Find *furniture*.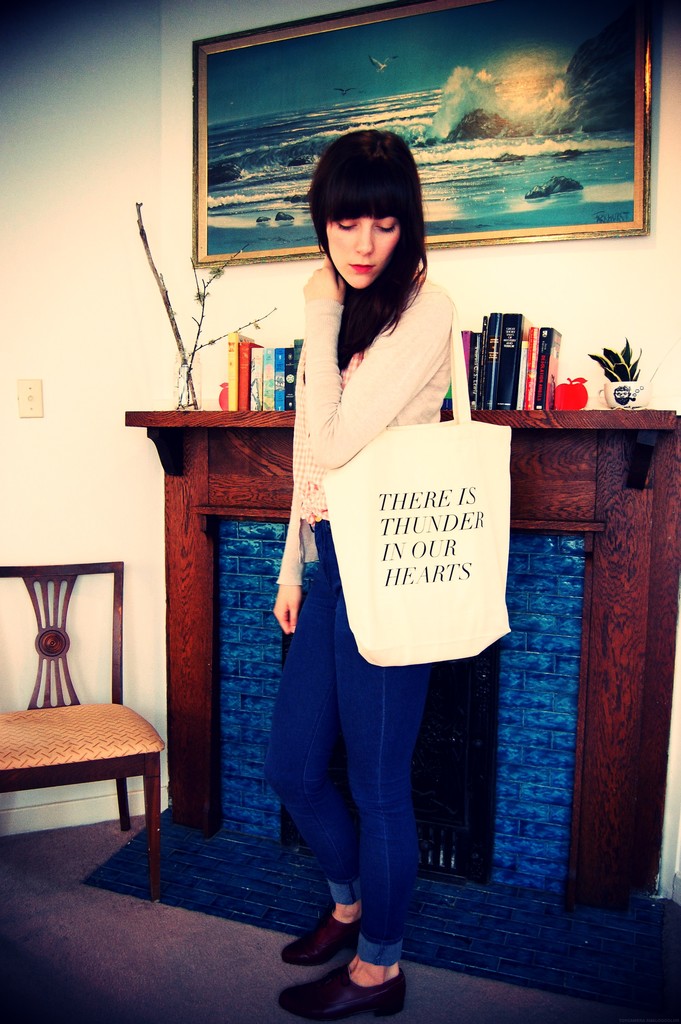
[0, 560, 161, 900].
